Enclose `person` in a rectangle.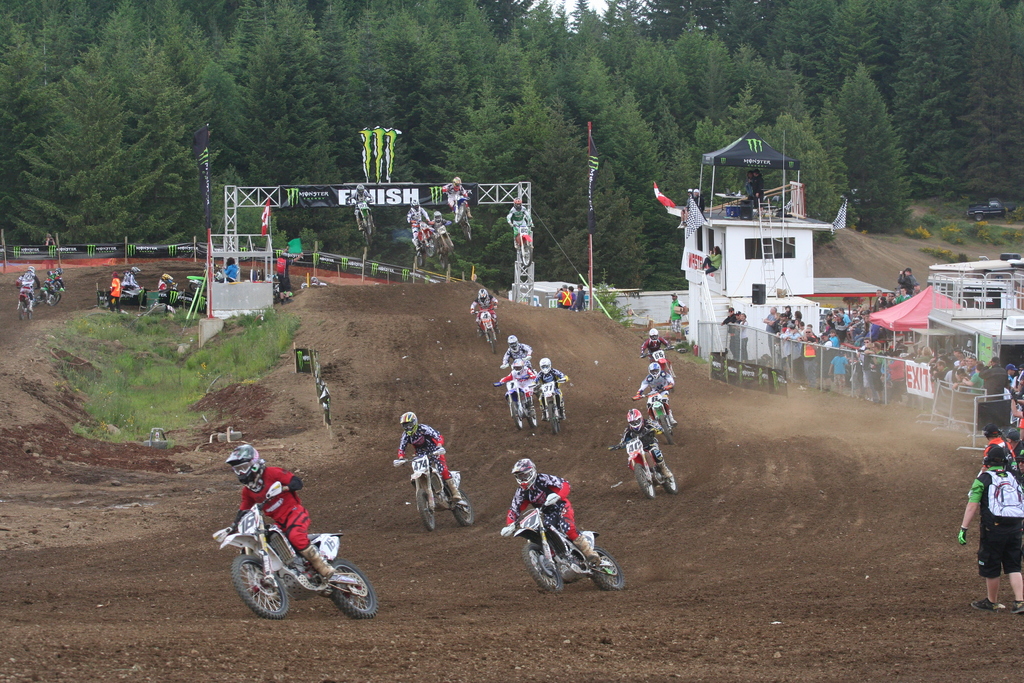
detection(748, 170, 767, 206).
